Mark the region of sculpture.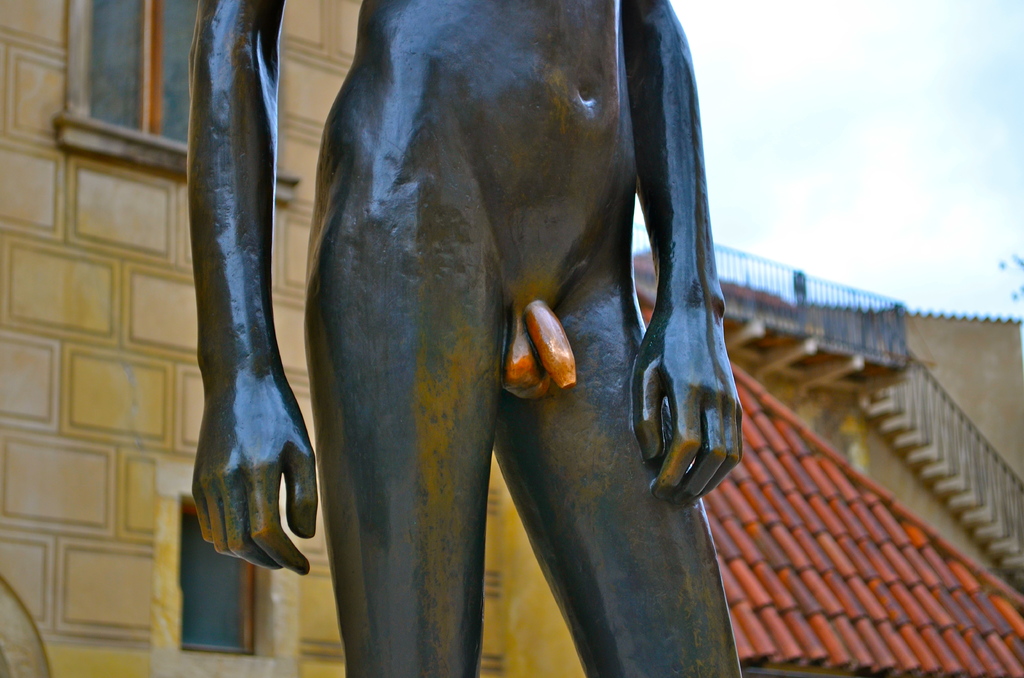
Region: [left=198, top=0, right=746, bottom=677].
